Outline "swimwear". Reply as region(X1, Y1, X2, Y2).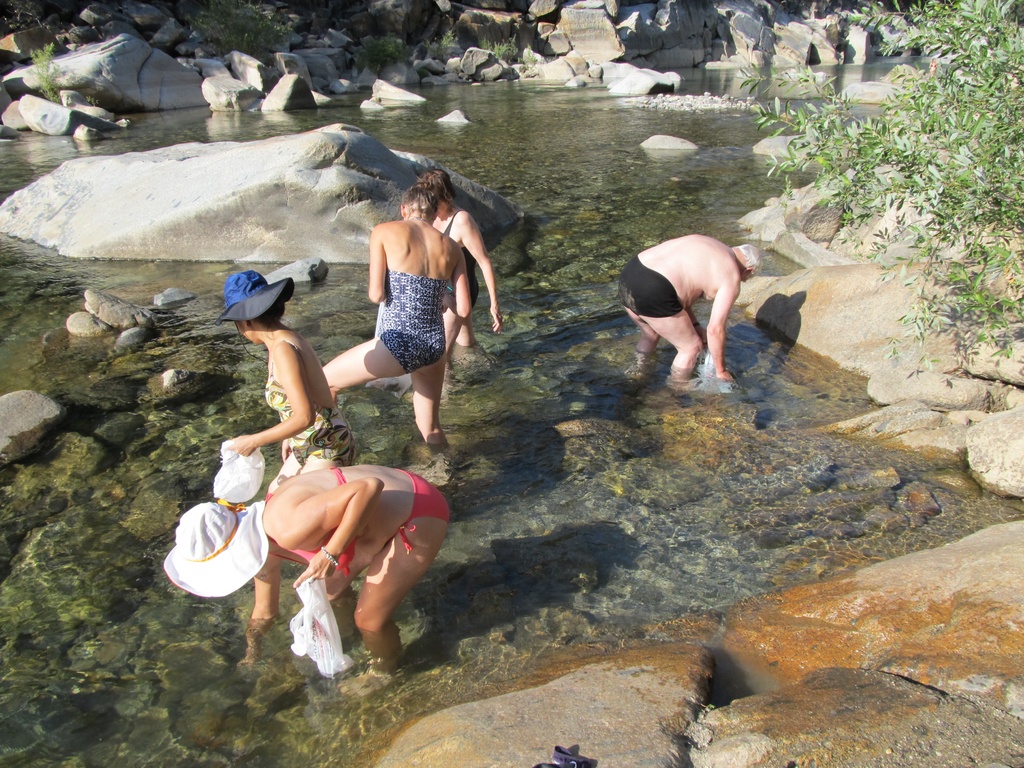
region(385, 468, 452, 549).
